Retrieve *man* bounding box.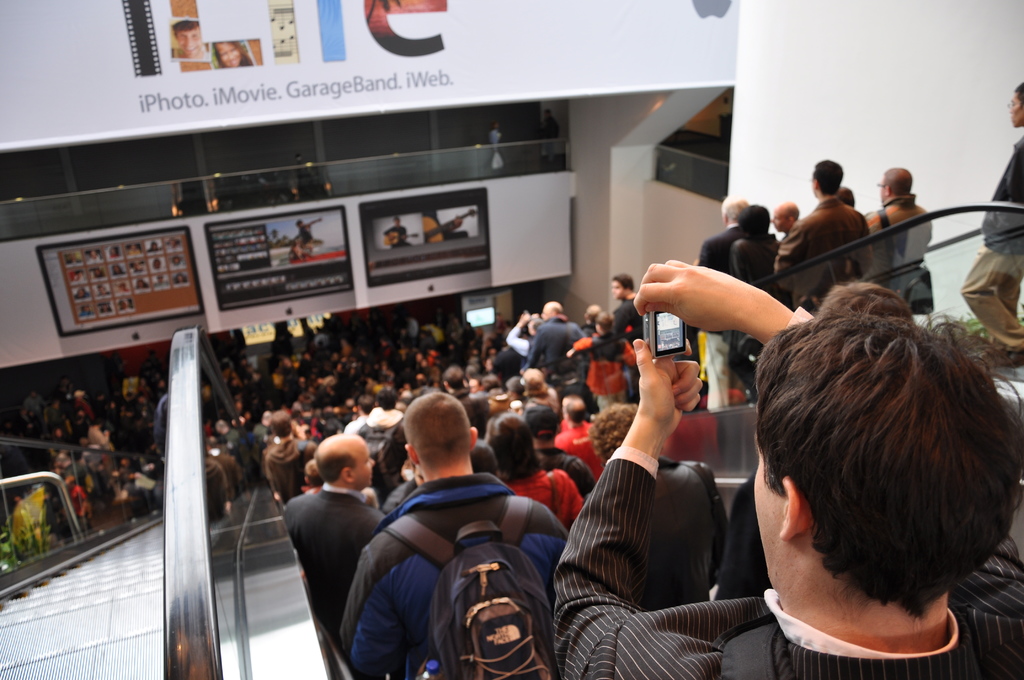
Bounding box: [x1=279, y1=432, x2=387, y2=638].
